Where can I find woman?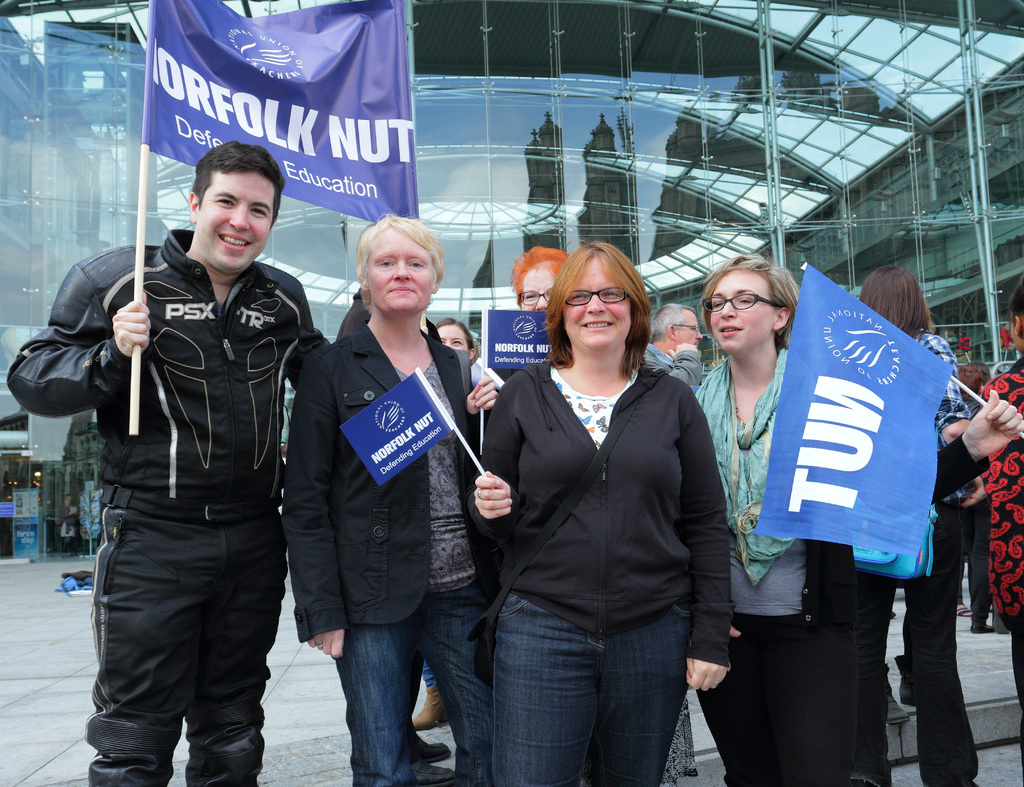
You can find it at 282,207,498,786.
